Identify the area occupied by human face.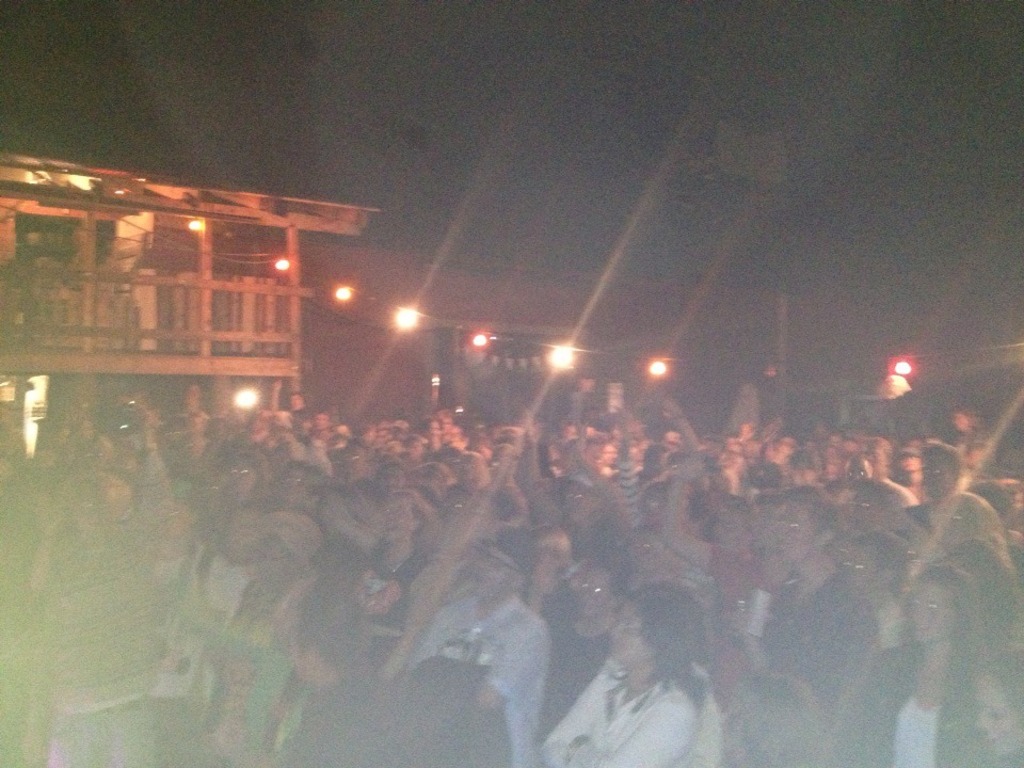
Area: 574, 567, 610, 613.
